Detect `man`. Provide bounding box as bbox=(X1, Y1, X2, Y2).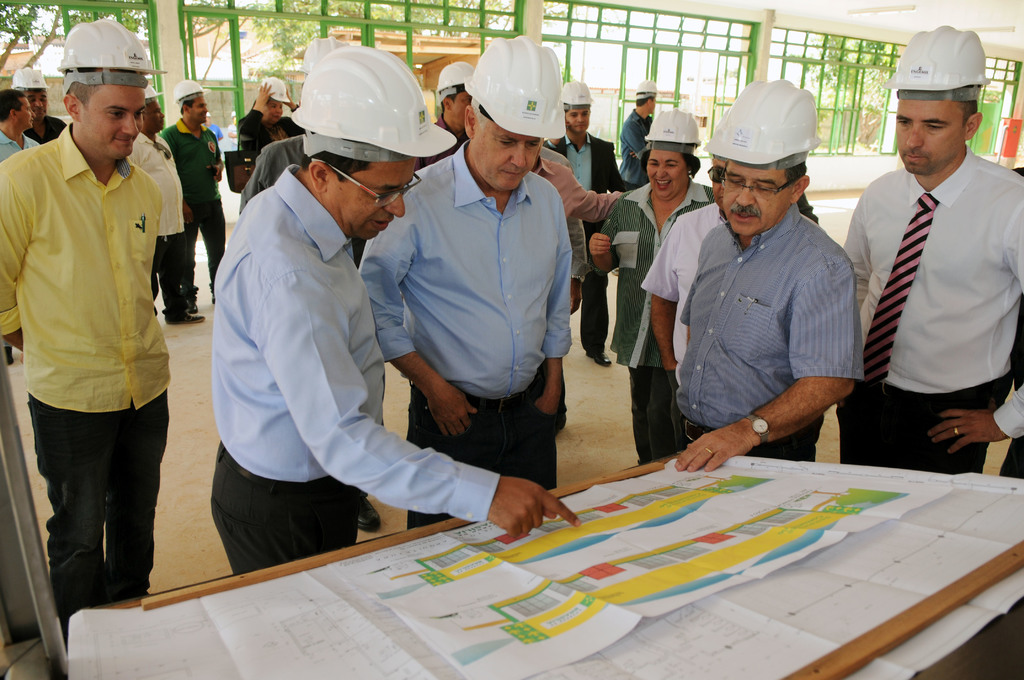
bbox=(10, 67, 67, 147).
